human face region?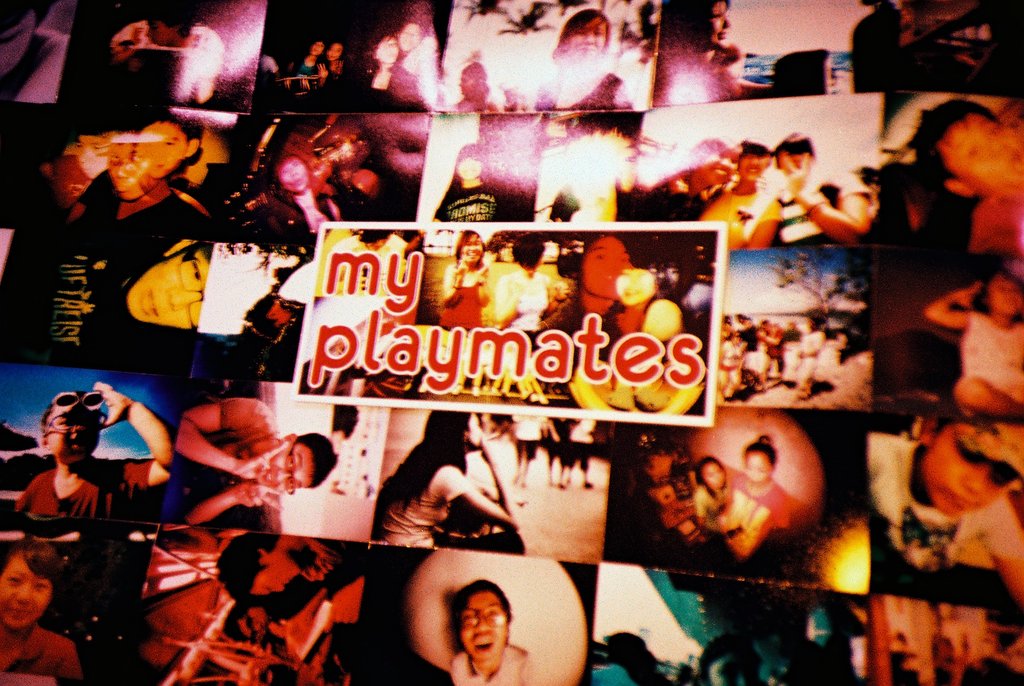
crop(733, 147, 765, 180)
